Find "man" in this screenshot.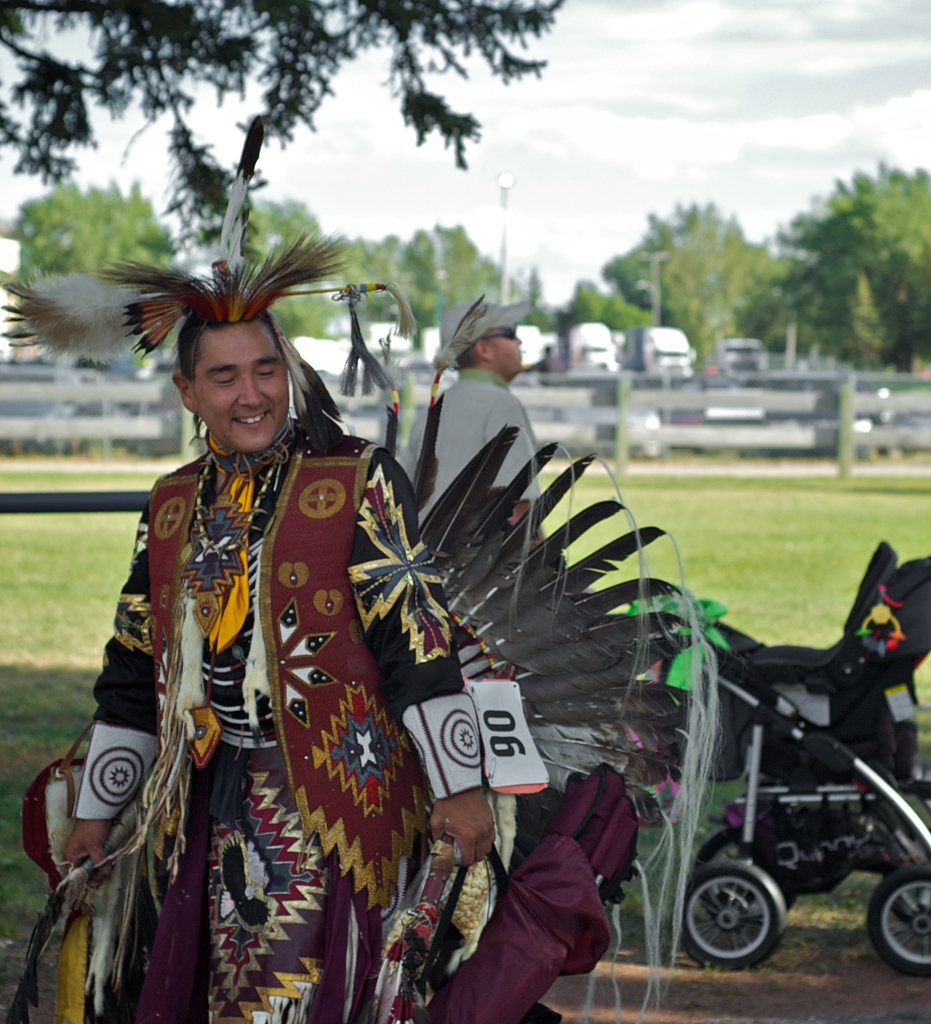
The bounding box for "man" is pyautogui.locateOnScreen(389, 300, 537, 516).
